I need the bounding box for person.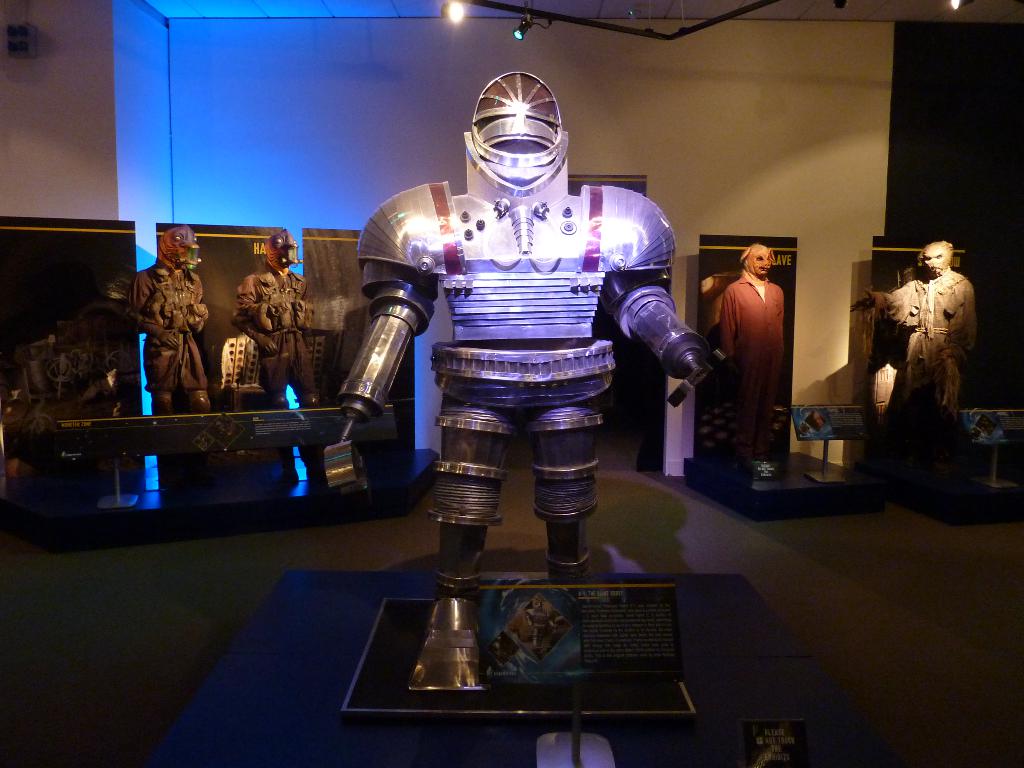
Here it is: rect(854, 233, 975, 428).
